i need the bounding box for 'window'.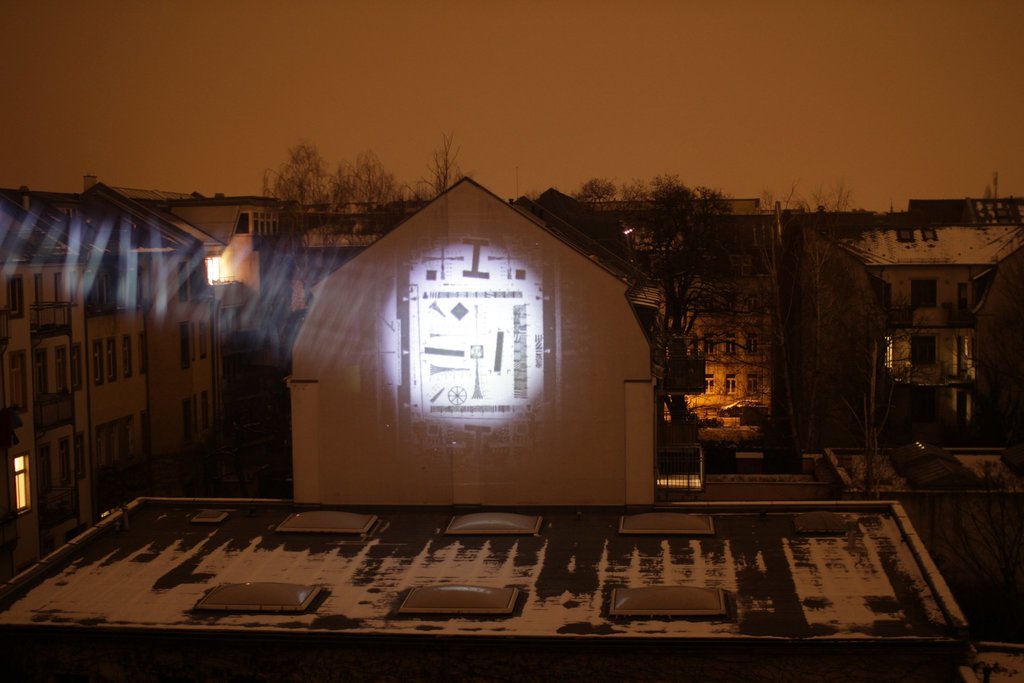
Here it is: 49:273:63:305.
